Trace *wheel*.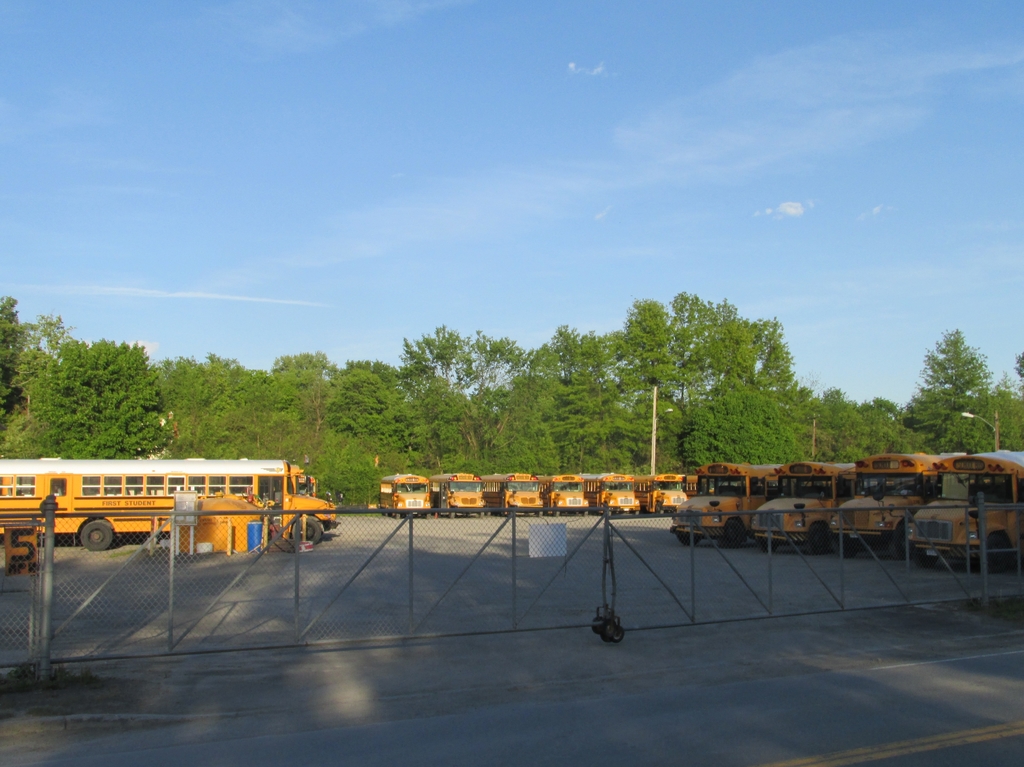
Traced to pyautogui.locateOnScreen(480, 507, 484, 515).
